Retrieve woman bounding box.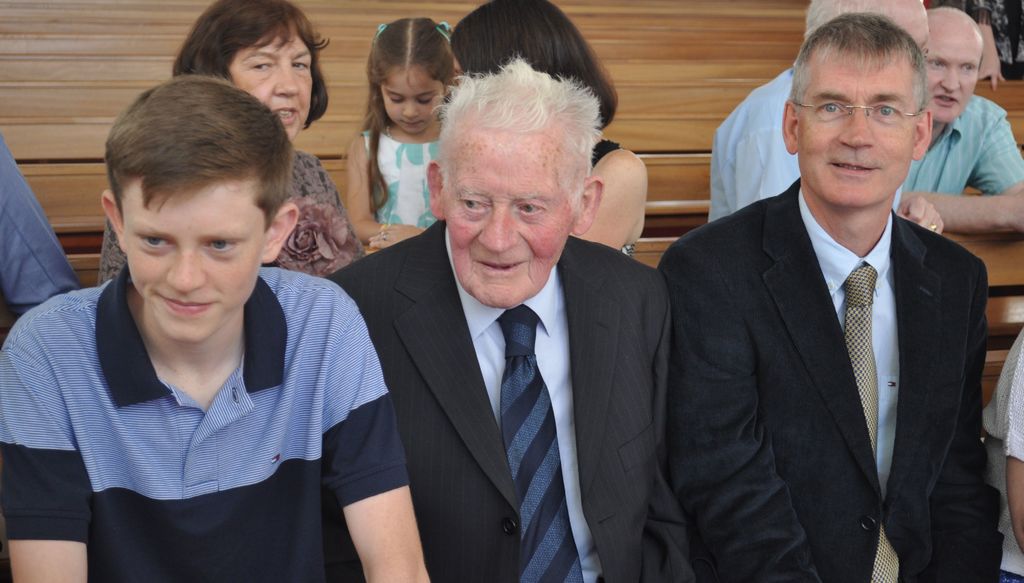
Bounding box: bbox(369, 0, 649, 254).
